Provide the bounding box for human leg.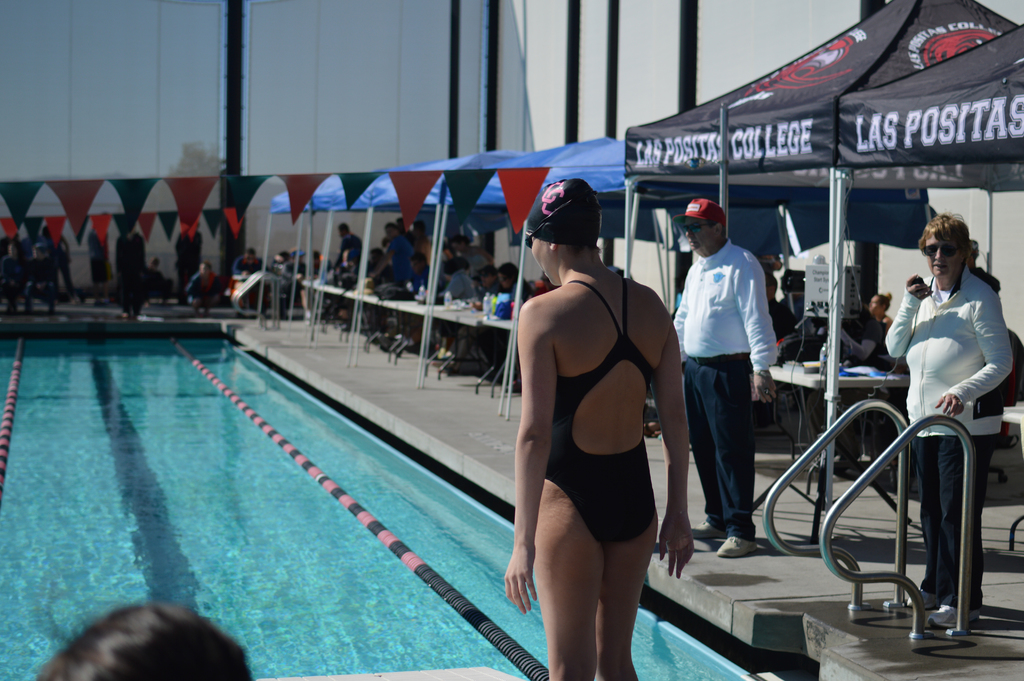
910/395/950/610.
